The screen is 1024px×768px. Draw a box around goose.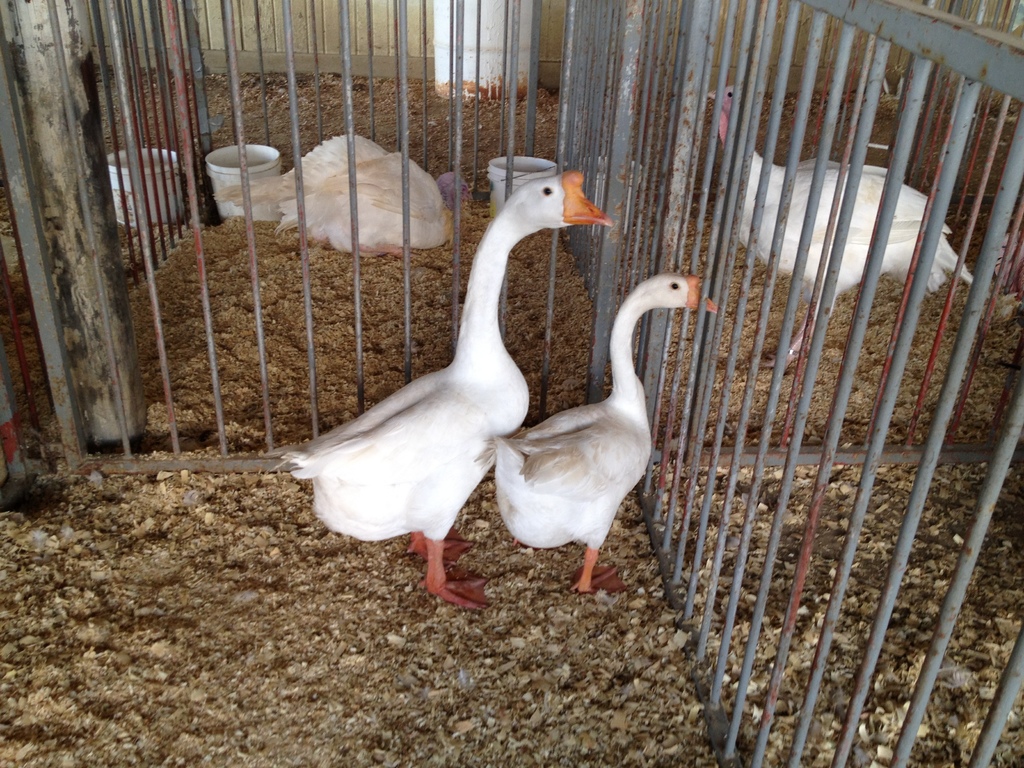
<region>283, 177, 615, 613</region>.
